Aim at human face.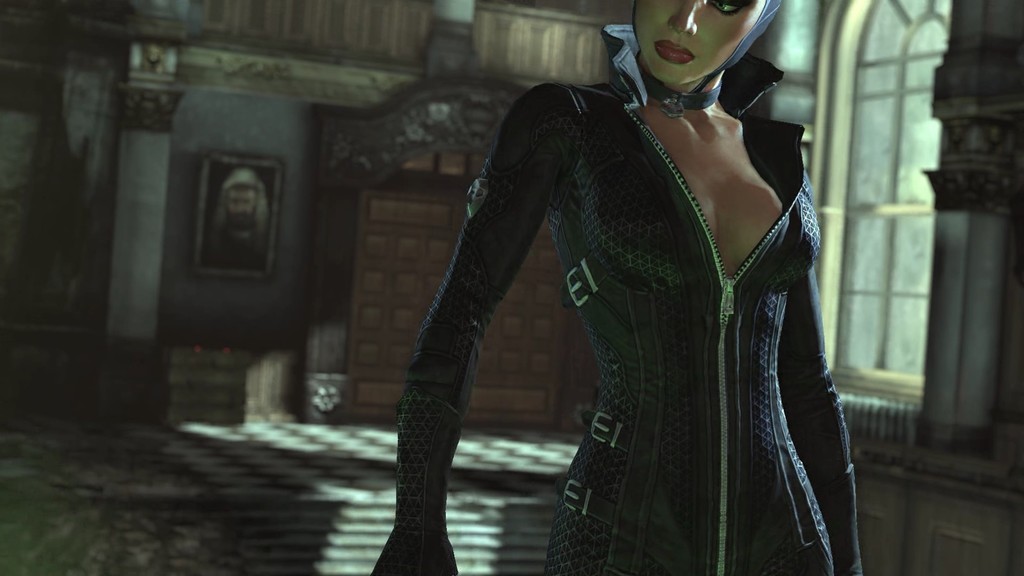
Aimed at Rect(632, 0, 771, 82).
